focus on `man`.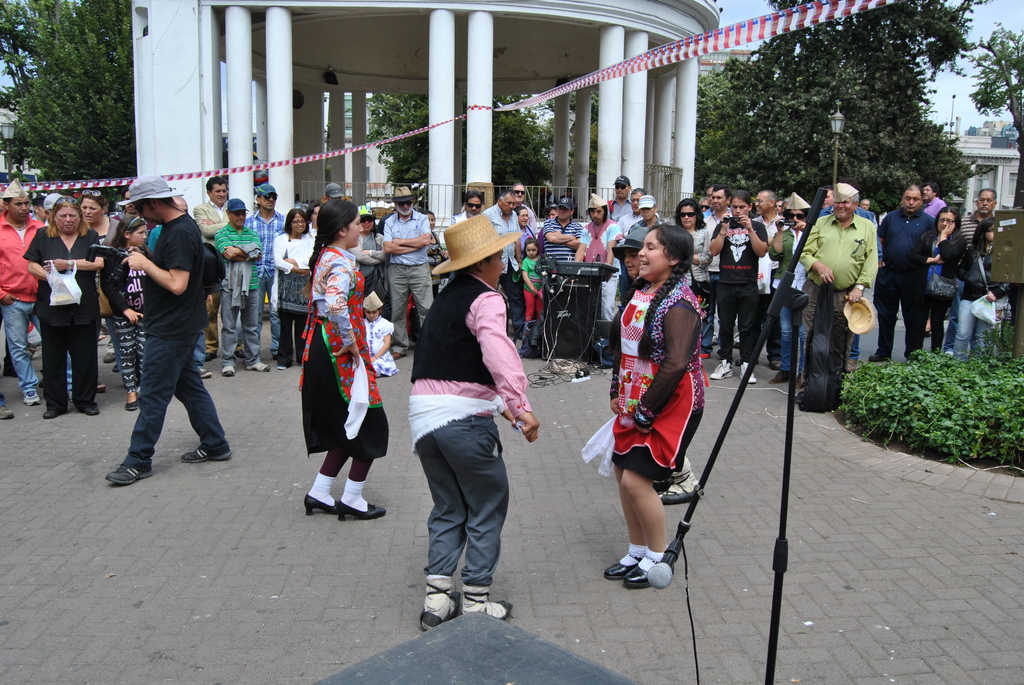
Focused at BBox(190, 177, 248, 359).
